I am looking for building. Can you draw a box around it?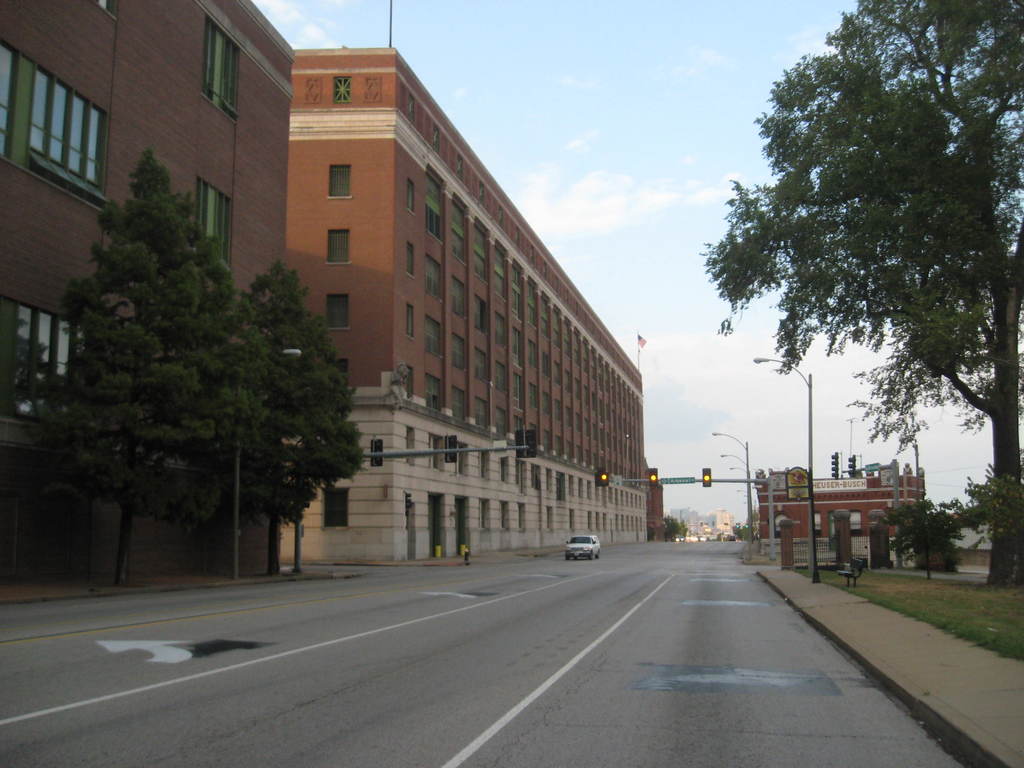
Sure, the bounding box is {"x1": 643, "y1": 461, "x2": 665, "y2": 537}.
